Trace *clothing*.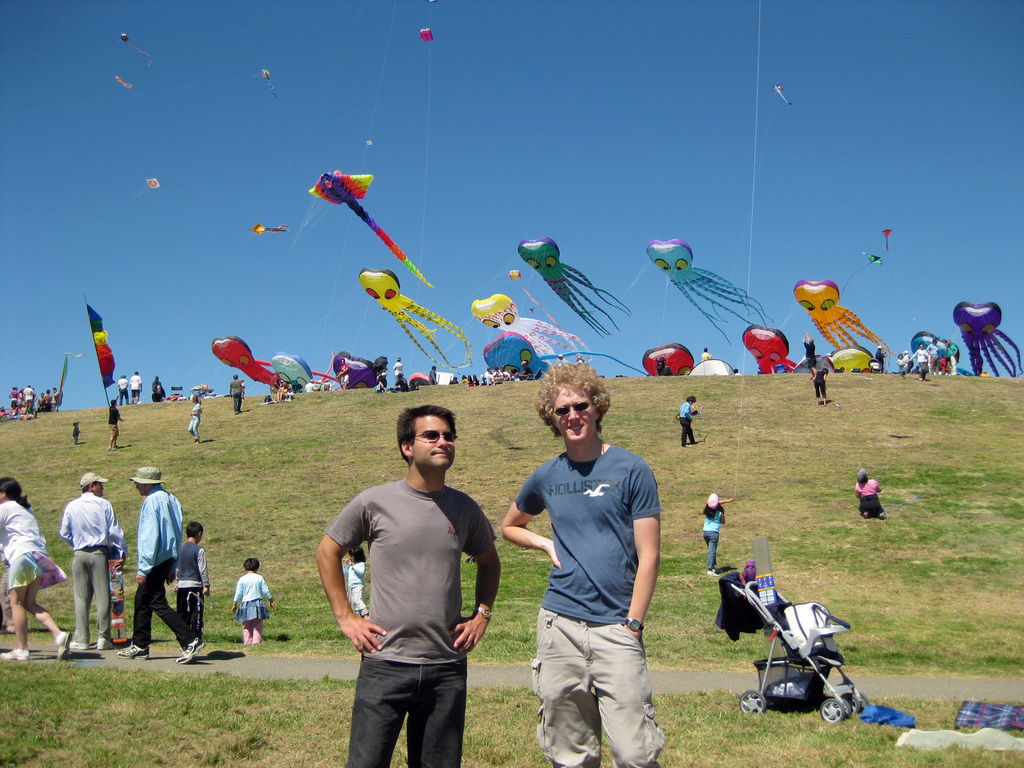
Traced to detection(230, 377, 250, 413).
